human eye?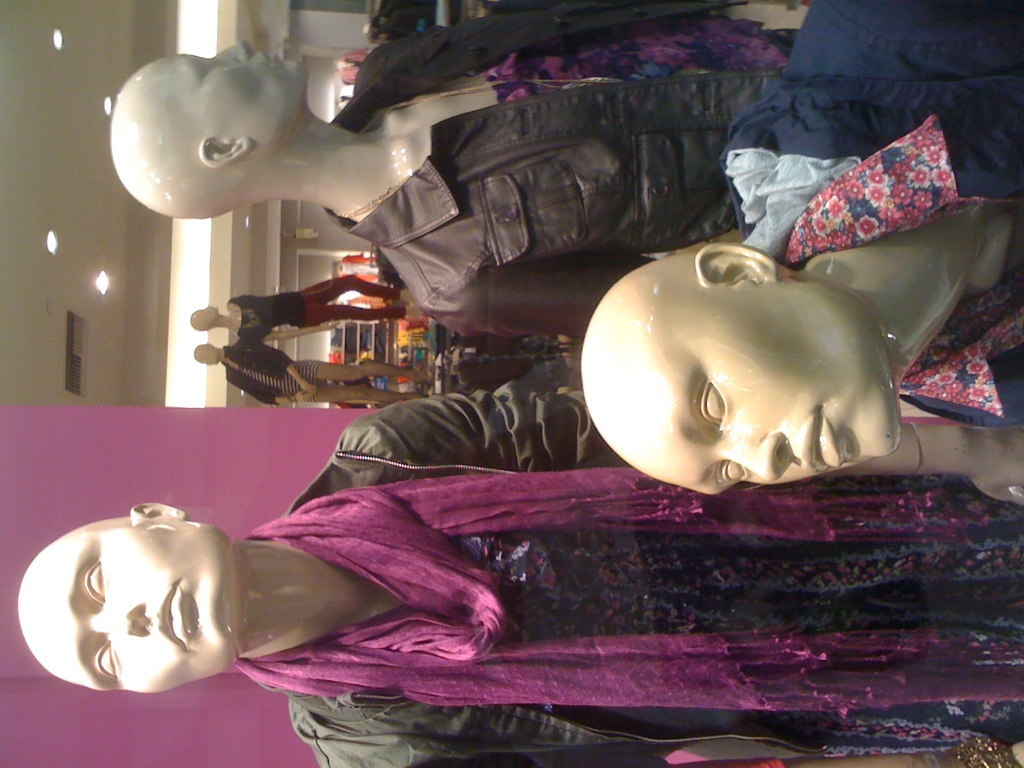
detection(92, 637, 118, 680)
